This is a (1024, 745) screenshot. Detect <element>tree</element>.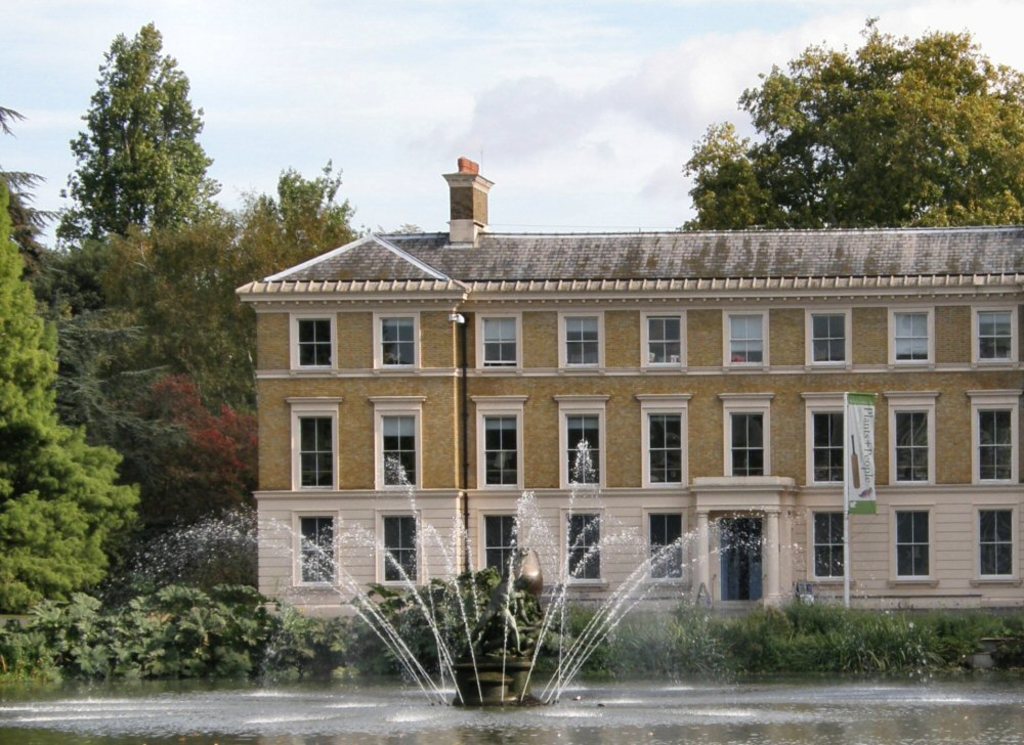
{"x1": 61, "y1": 196, "x2": 345, "y2": 482}.
